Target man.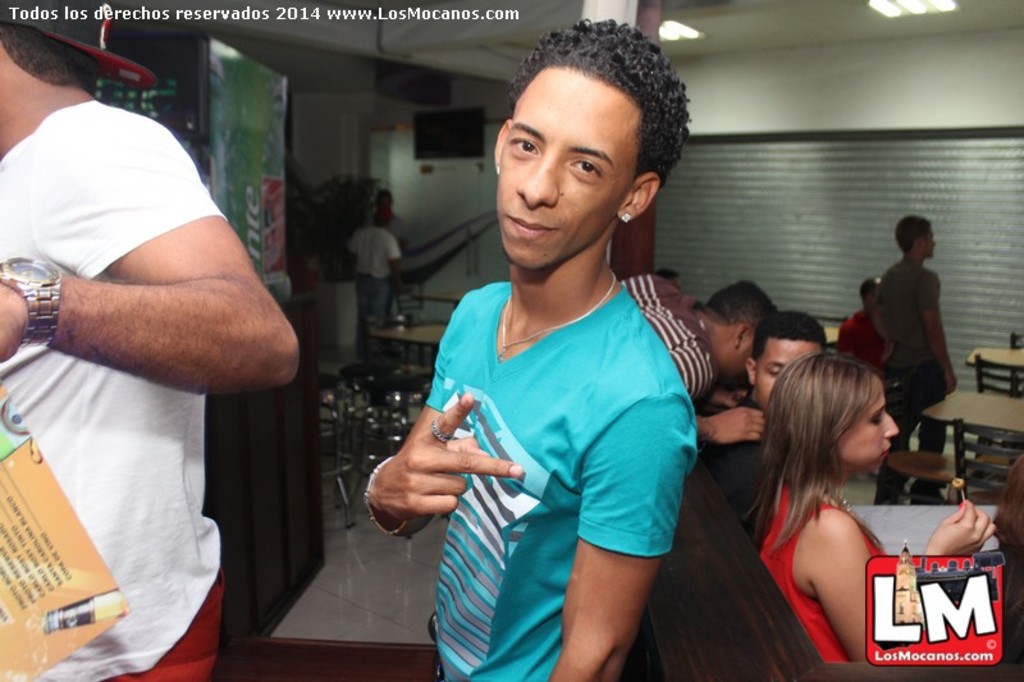
Target region: detection(620, 267, 768, 459).
